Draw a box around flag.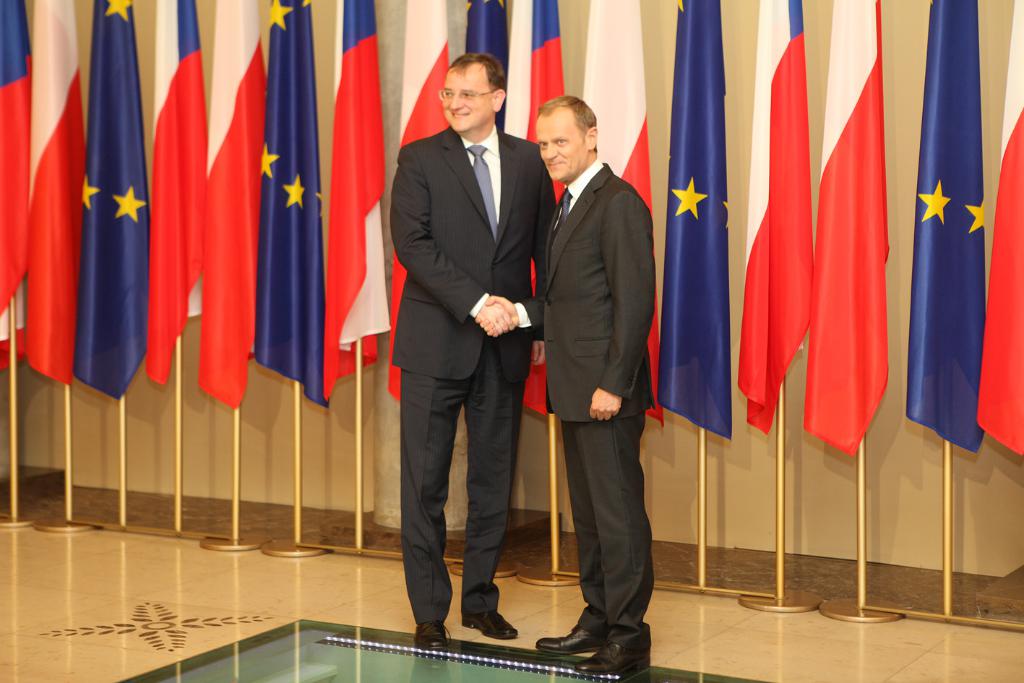
pyautogui.locateOnScreen(67, 0, 150, 408).
